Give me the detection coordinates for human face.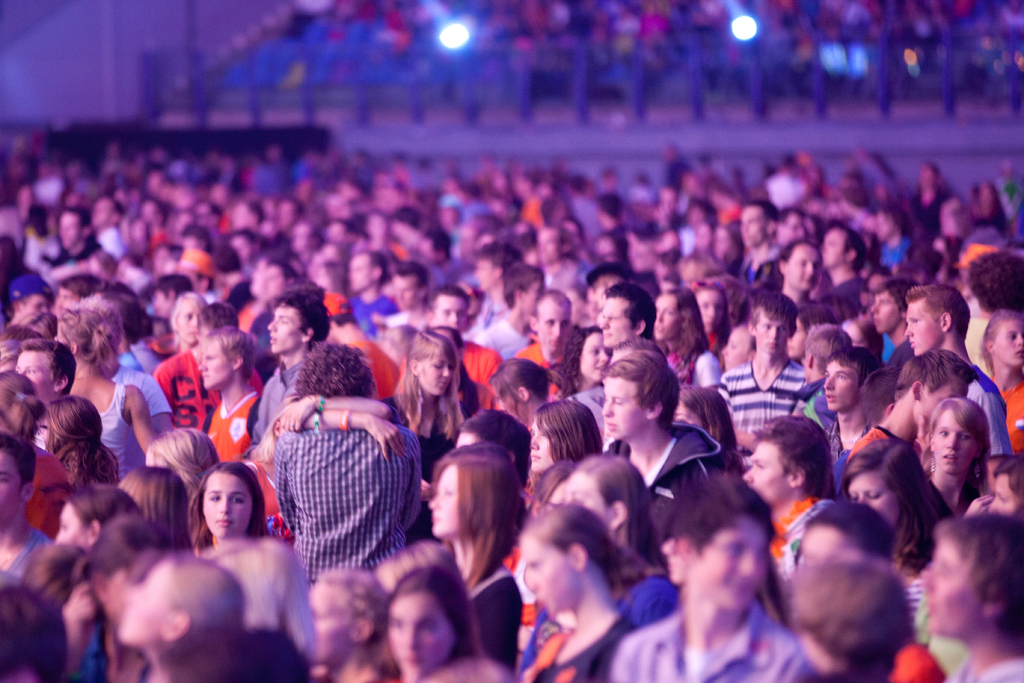
box(348, 254, 374, 296).
